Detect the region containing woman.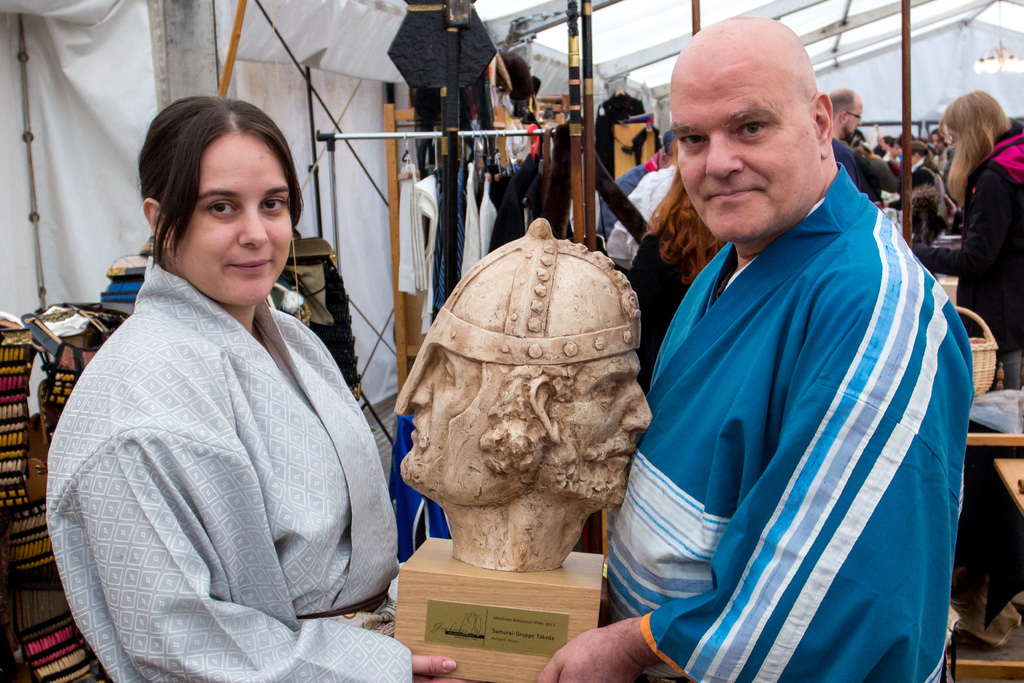
[626,165,725,387].
